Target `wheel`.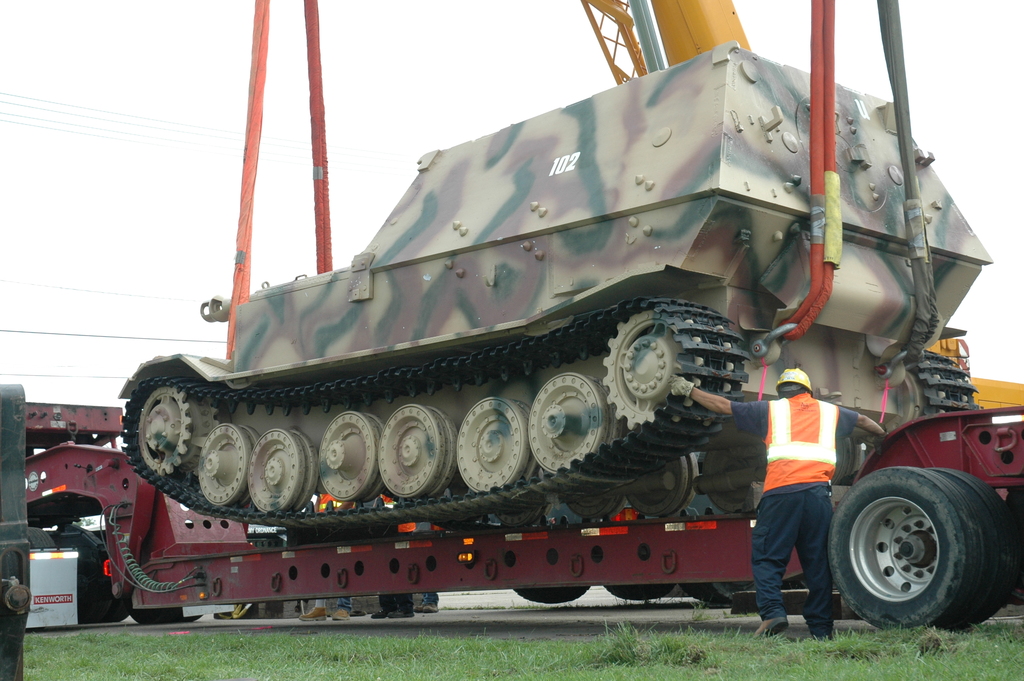
Target region: detection(378, 399, 456, 502).
